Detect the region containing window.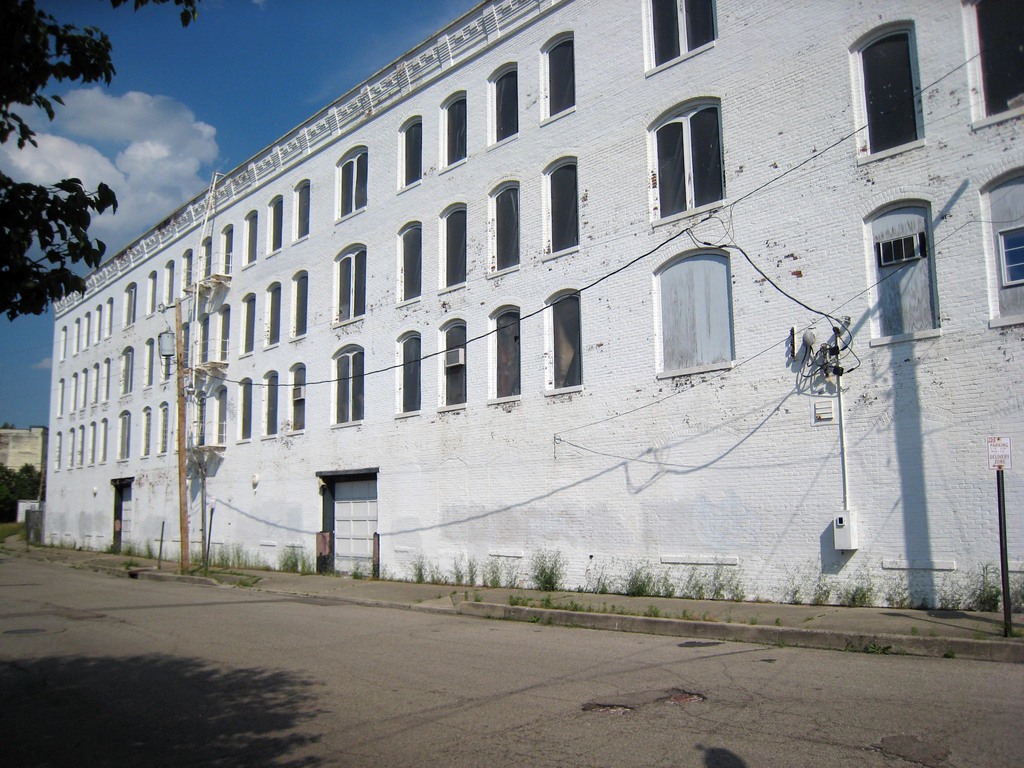
pyautogui.locateOnScreen(92, 361, 100, 402).
